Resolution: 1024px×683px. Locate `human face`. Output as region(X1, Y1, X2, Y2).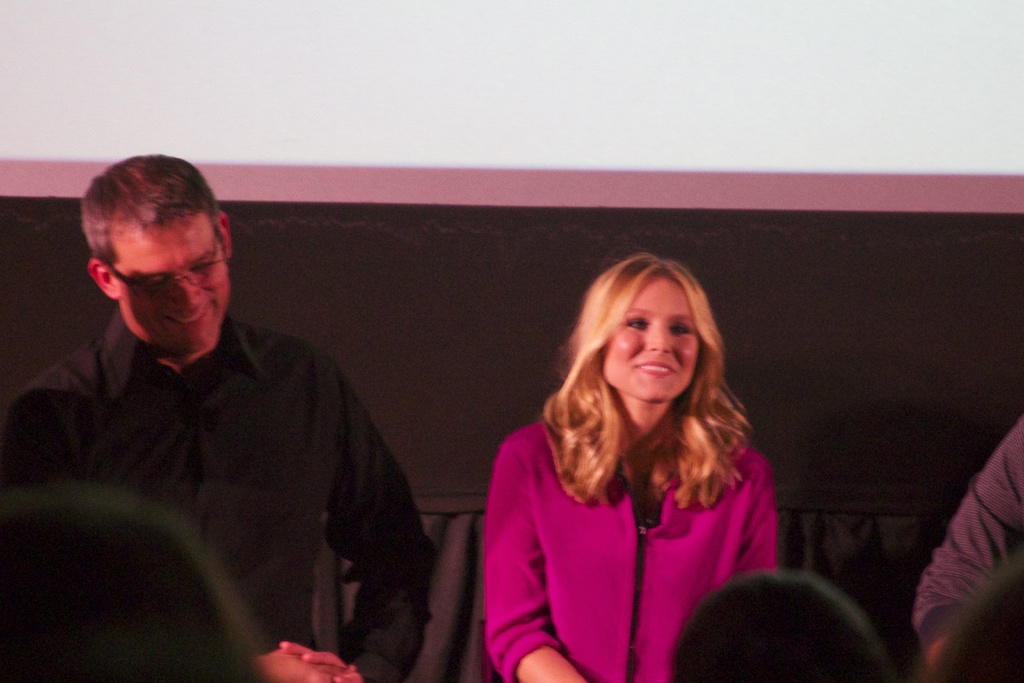
region(602, 278, 702, 403).
